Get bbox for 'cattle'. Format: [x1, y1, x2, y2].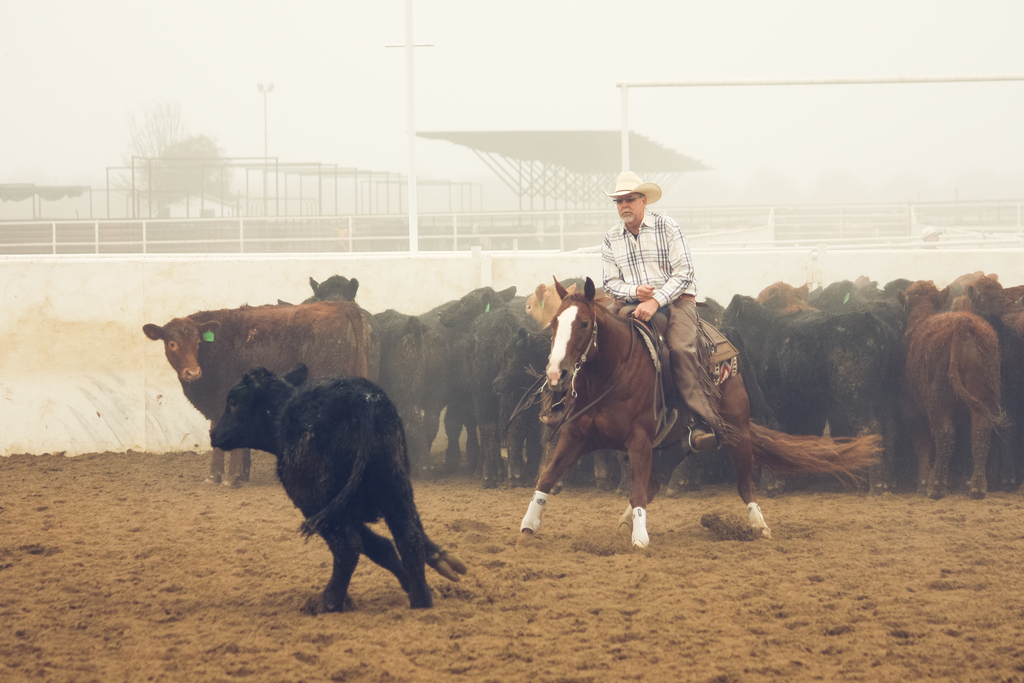
[514, 274, 879, 557].
